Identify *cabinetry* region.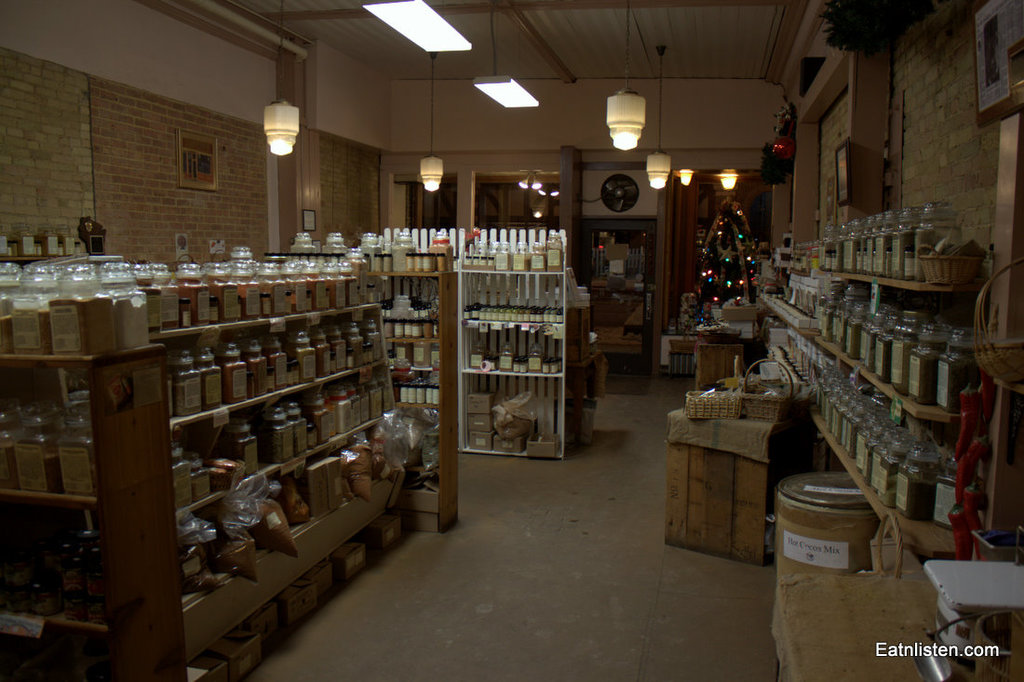
Region: [352,253,571,449].
